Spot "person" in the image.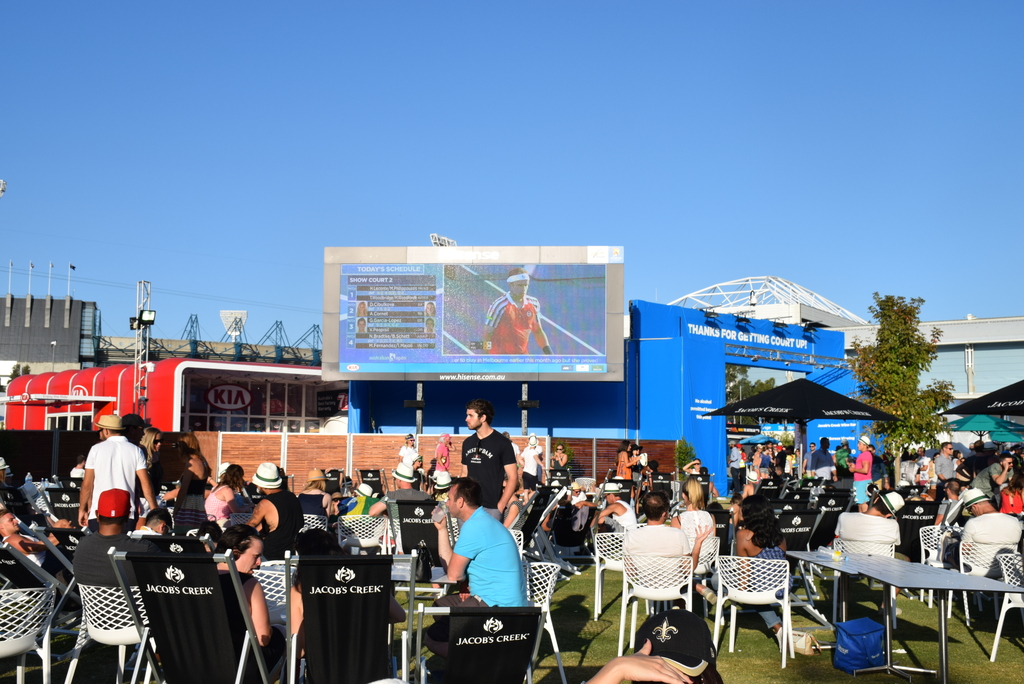
"person" found at 491 475 525 541.
